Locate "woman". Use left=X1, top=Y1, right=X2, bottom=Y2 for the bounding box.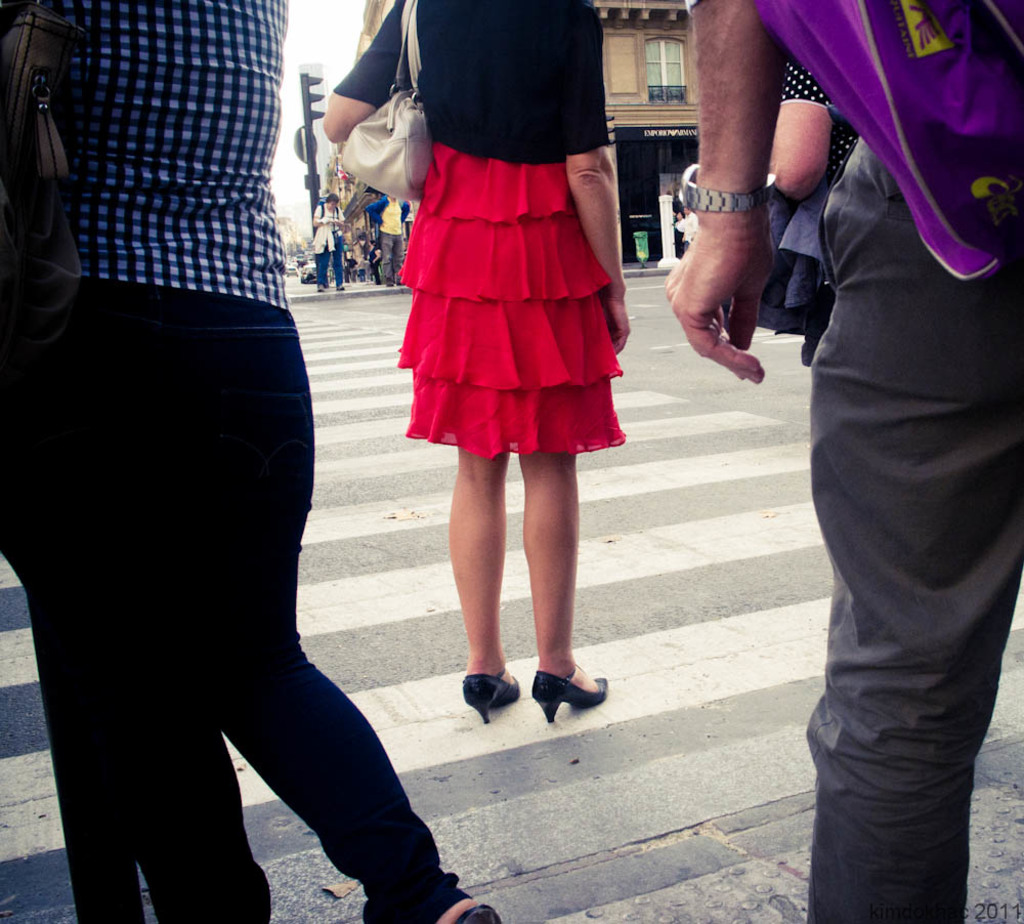
left=352, top=0, right=651, bottom=648.
